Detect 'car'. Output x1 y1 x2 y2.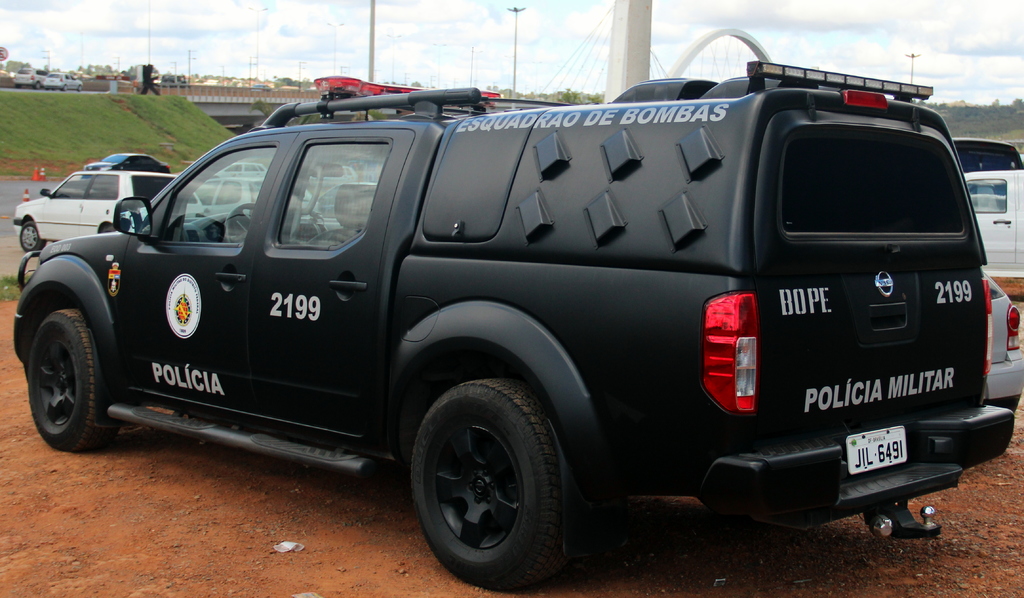
13 67 47 90.
